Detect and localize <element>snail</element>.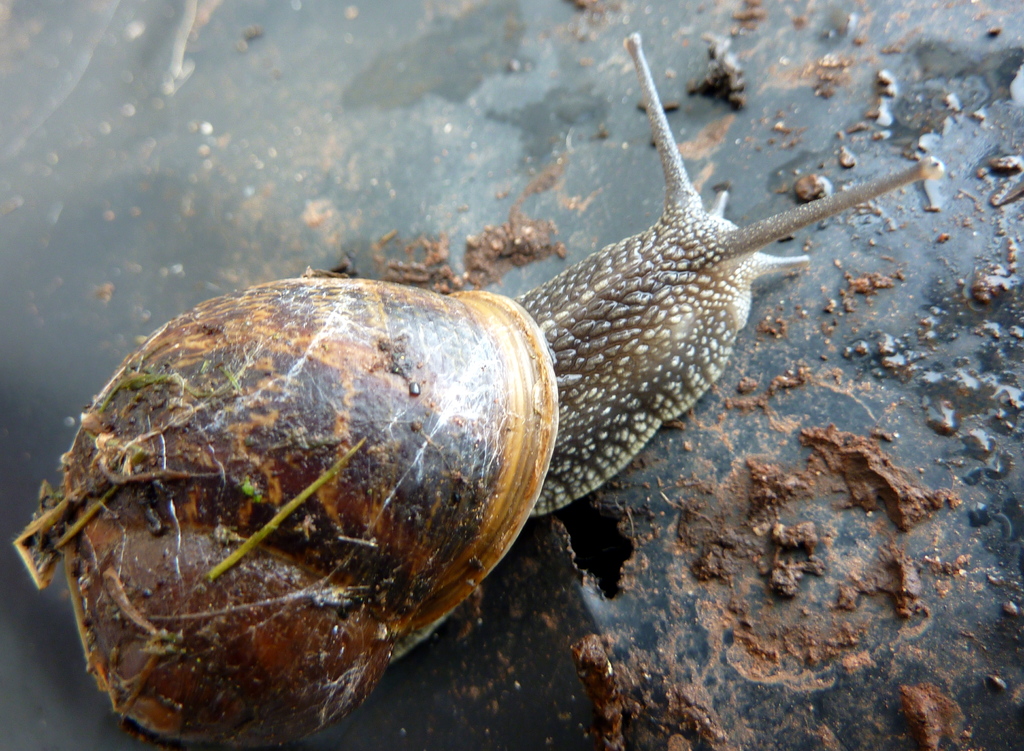
Localized at <box>17,24,947,750</box>.
